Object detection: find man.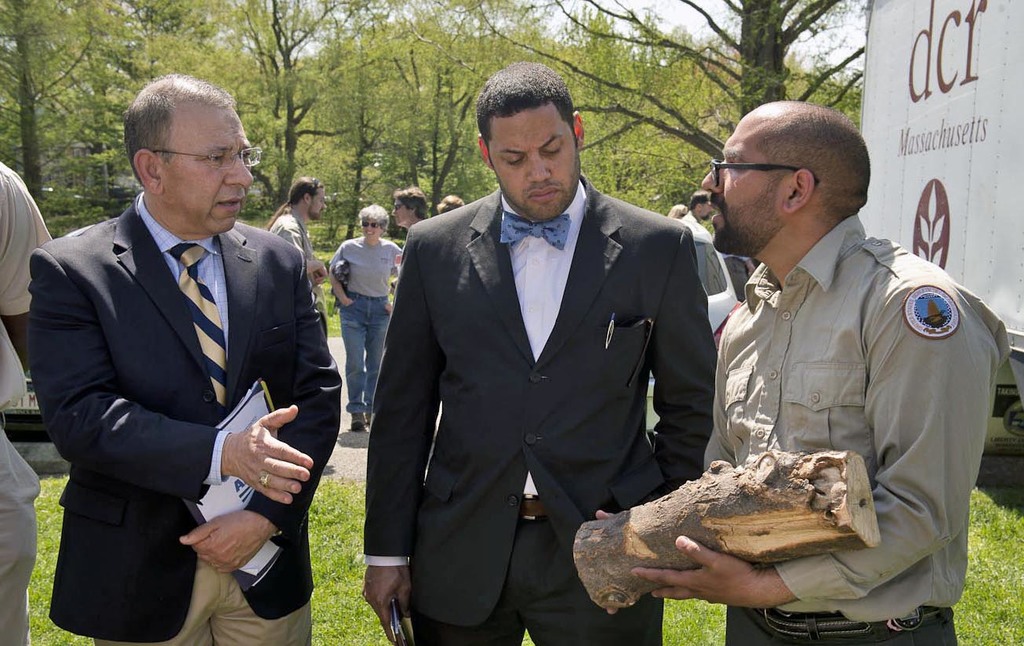
pyautogui.locateOnScreen(683, 191, 714, 241).
